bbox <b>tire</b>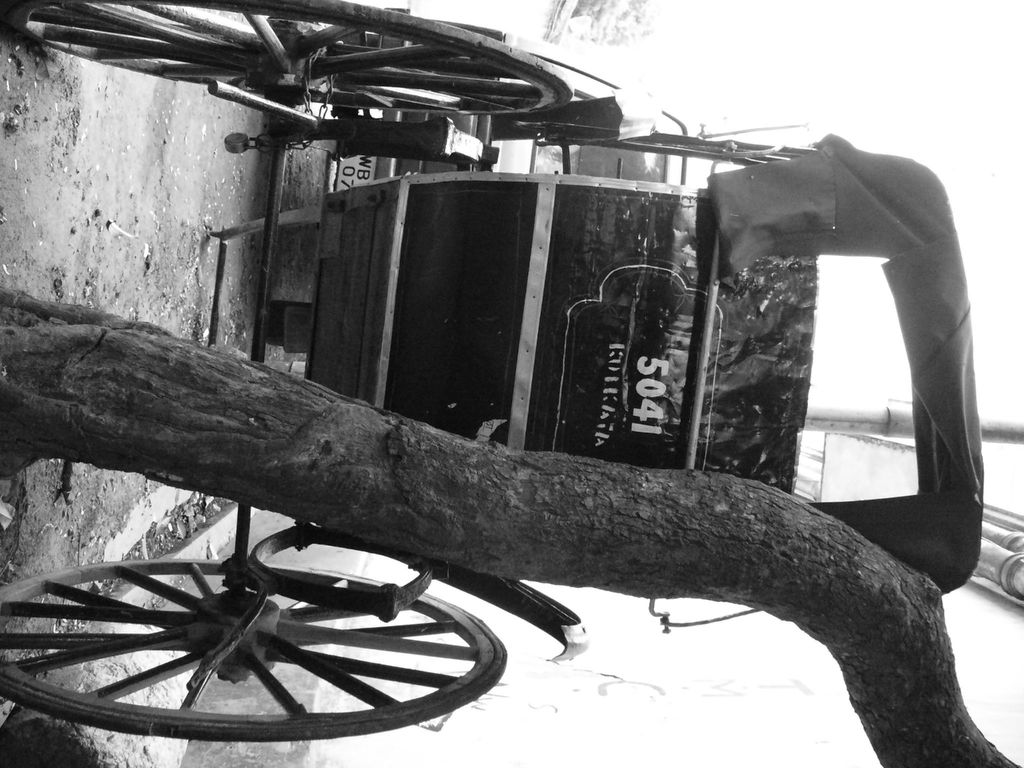
7,0,574,113
